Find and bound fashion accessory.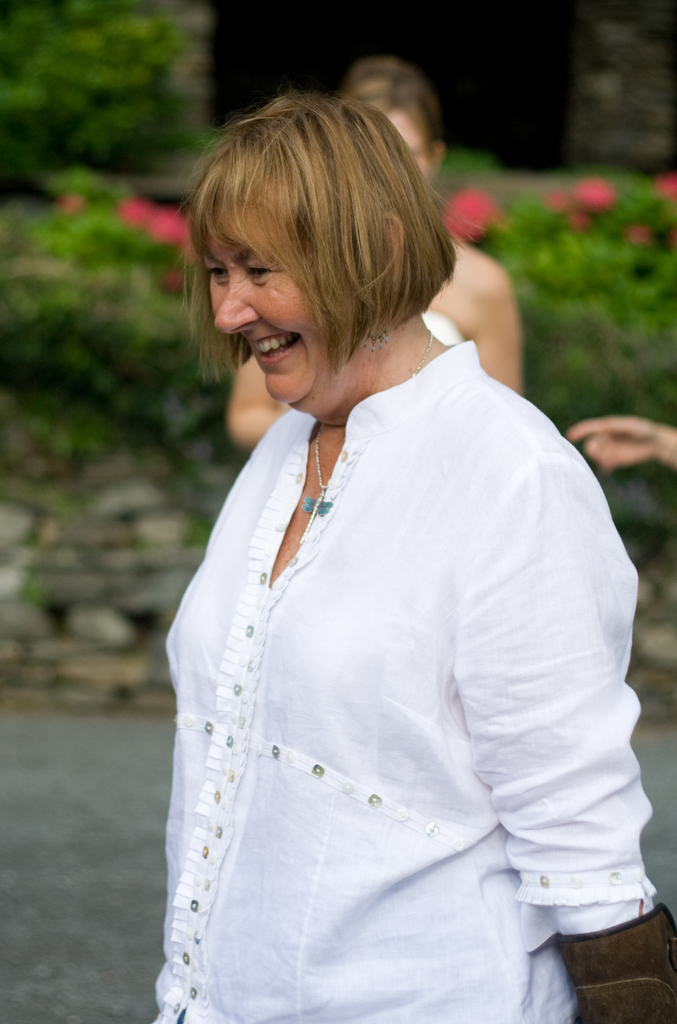
Bound: locate(297, 440, 334, 543).
